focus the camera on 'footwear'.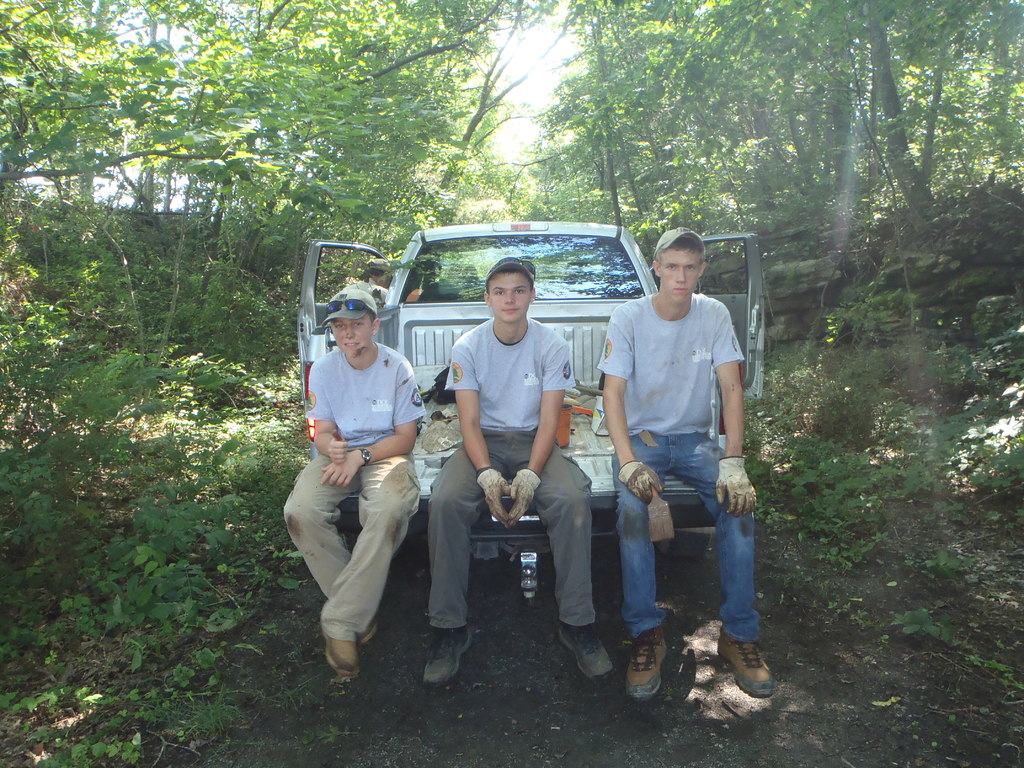
Focus region: {"left": 358, "top": 618, "right": 381, "bottom": 643}.
